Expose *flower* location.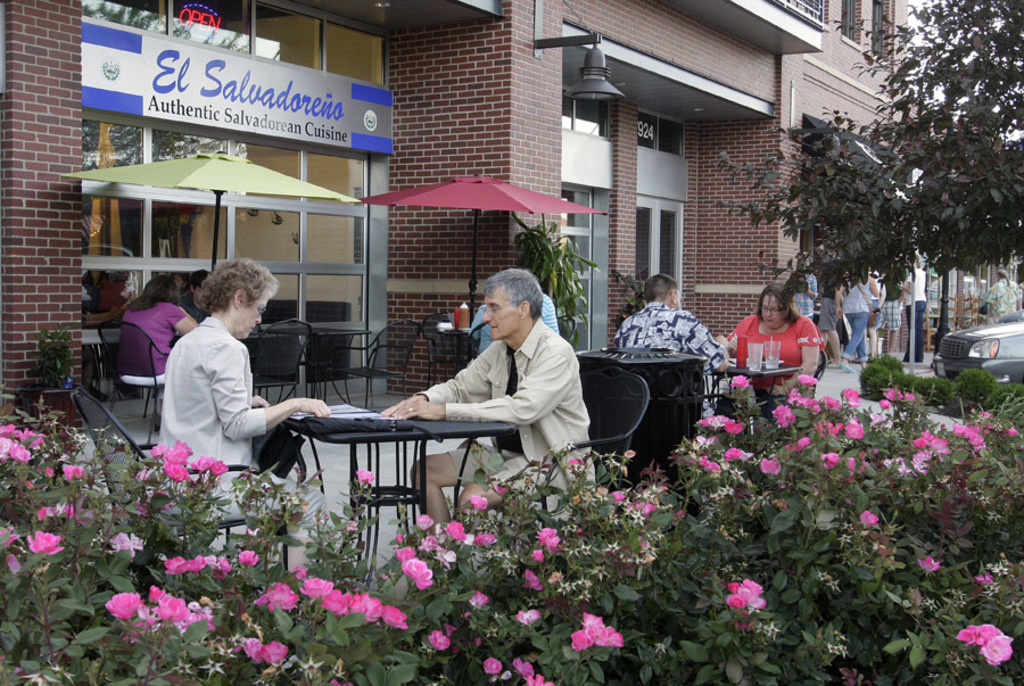
Exposed at rect(860, 510, 873, 530).
